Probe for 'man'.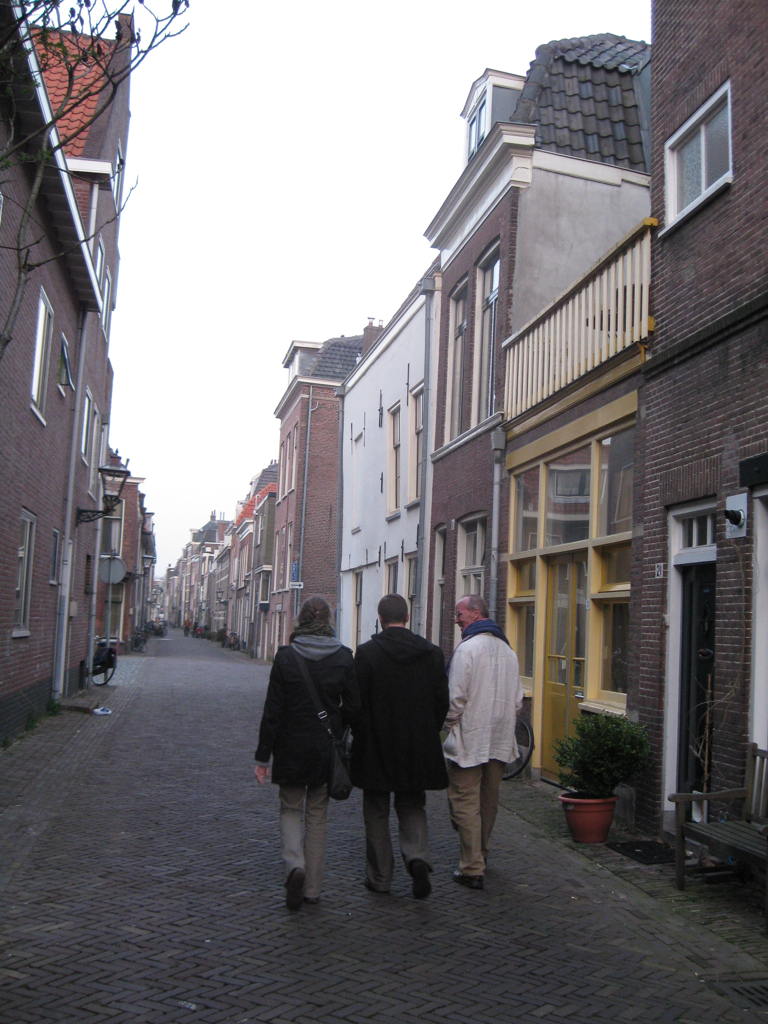
Probe result: bbox(434, 596, 534, 880).
